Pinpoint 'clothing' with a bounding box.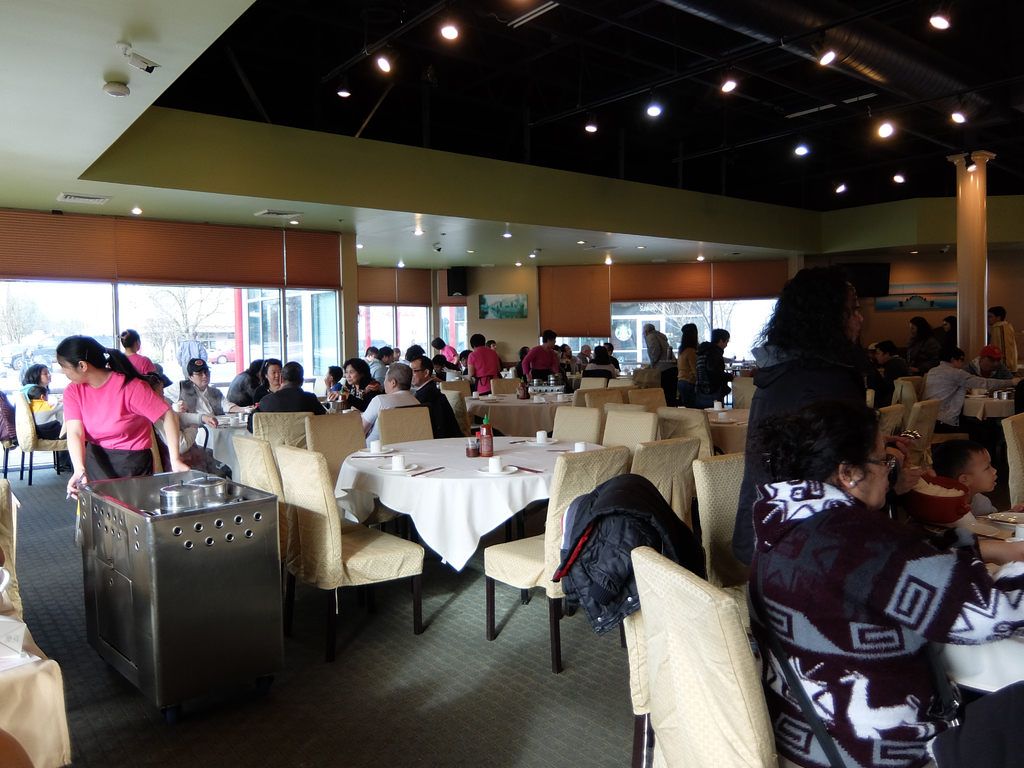
l=465, t=343, r=502, b=392.
